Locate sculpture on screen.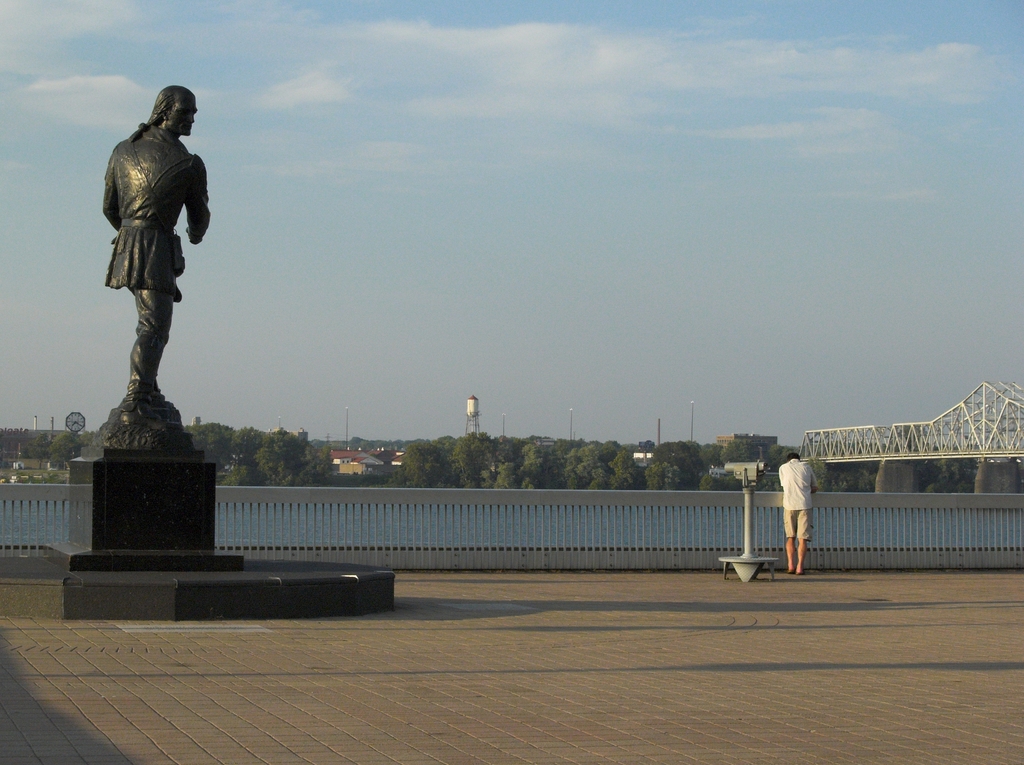
On screen at [x1=100, y1=86, x2=212, y2=405].
